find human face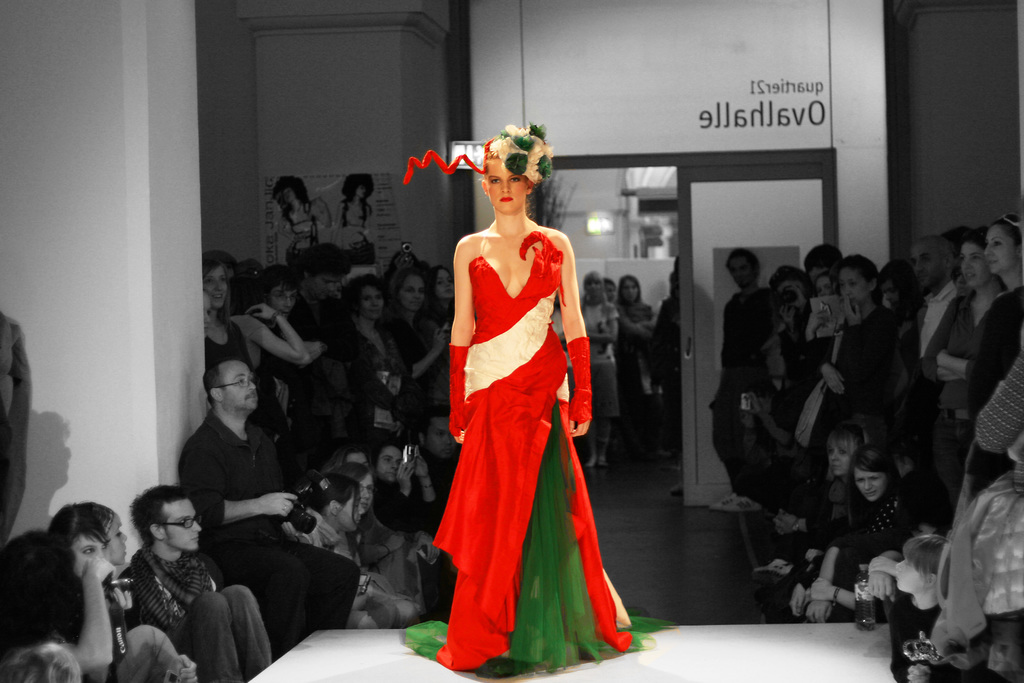
crop(621, 281, 636, 303)
